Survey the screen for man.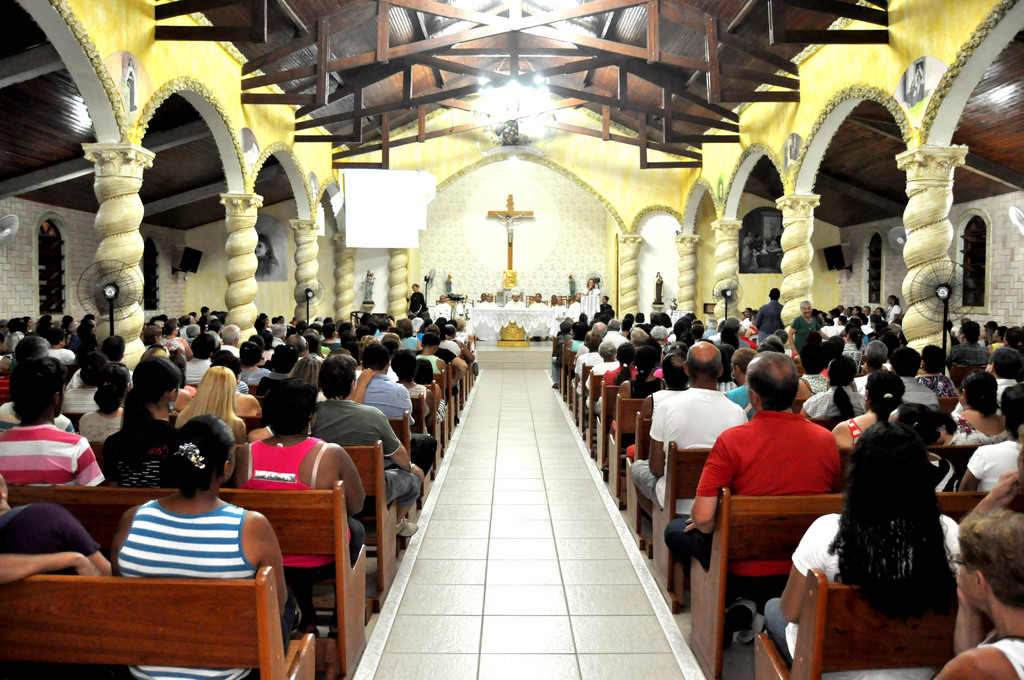
Survey found: detection(186, 332, 213, 384).
